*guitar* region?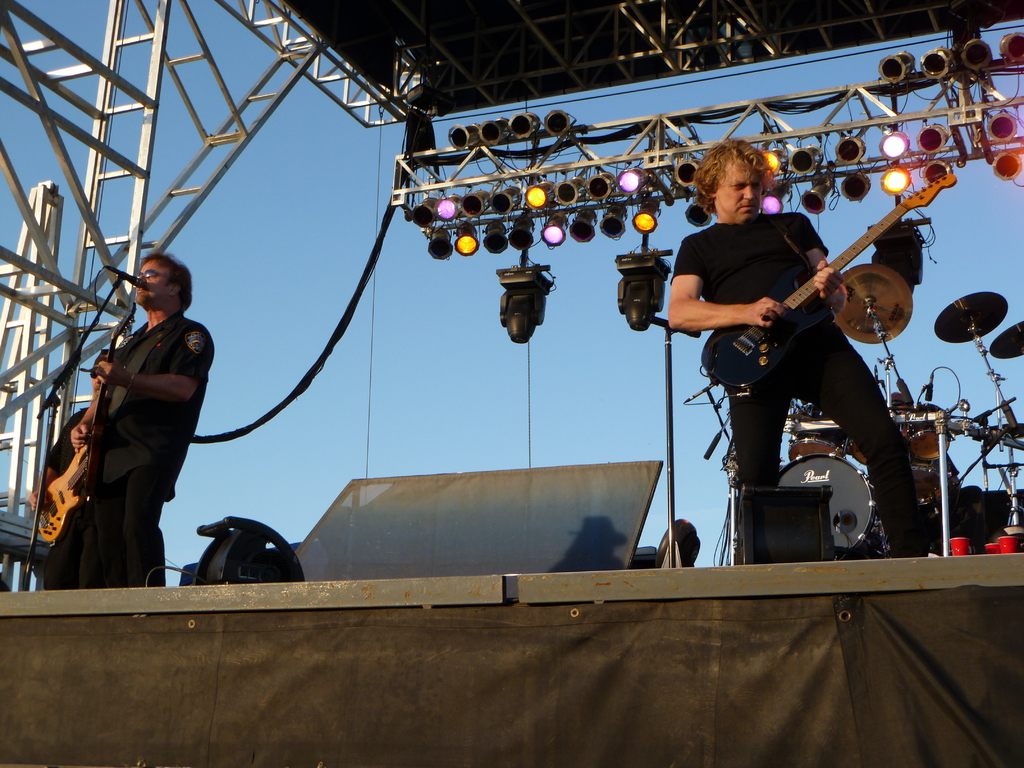
{"x1": 694, "y1": 167, "x2": 967, "y2": 396}
